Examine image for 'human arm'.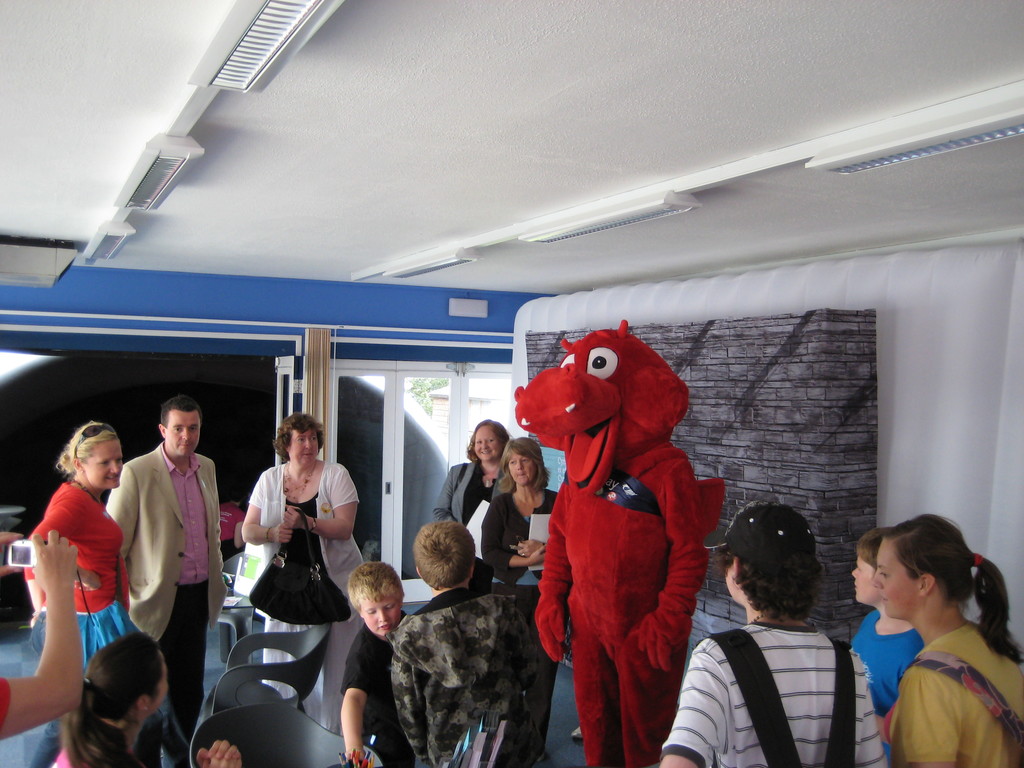
Examination result: [left=280, top=466, right=362, bottom=545].
